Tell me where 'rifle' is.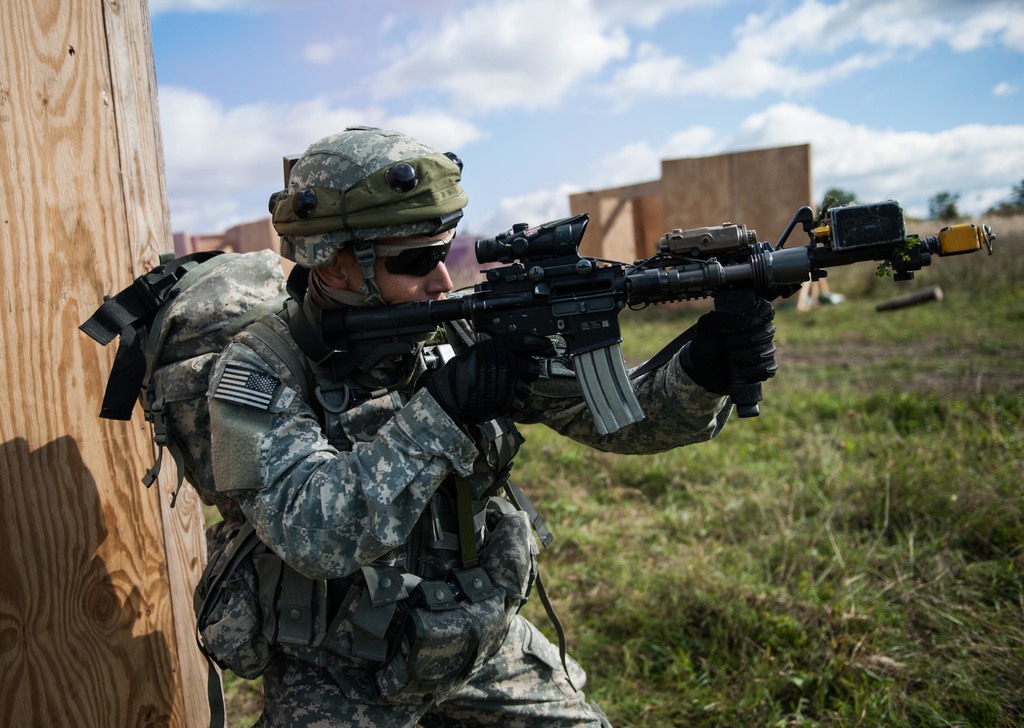
'rifle' is at l=311, t=213, r=991, b=433.
